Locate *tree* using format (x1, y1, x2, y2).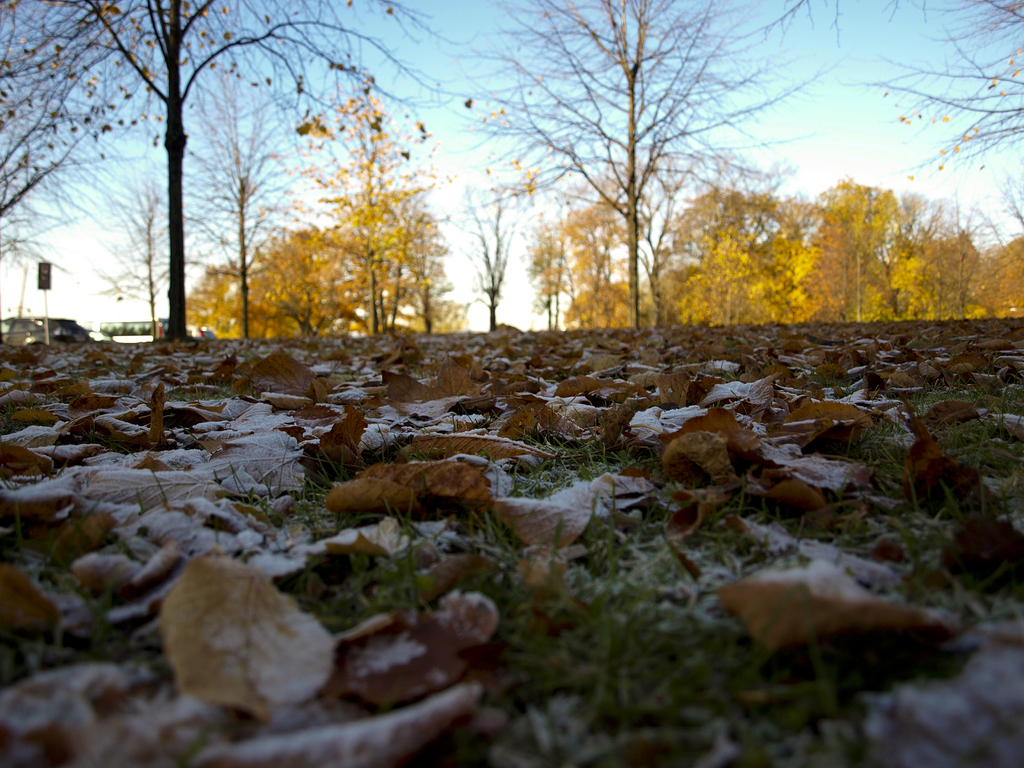
(449, 0, 850, 324).
